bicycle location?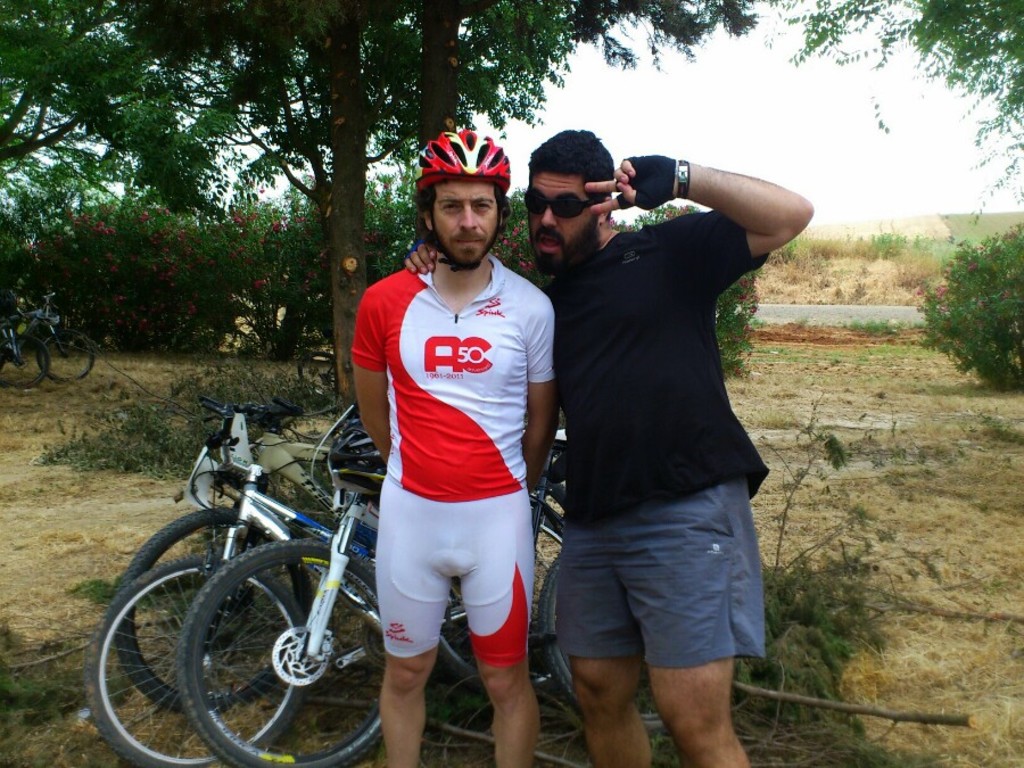
x1=115 y1=393 x2=569 y2=722
